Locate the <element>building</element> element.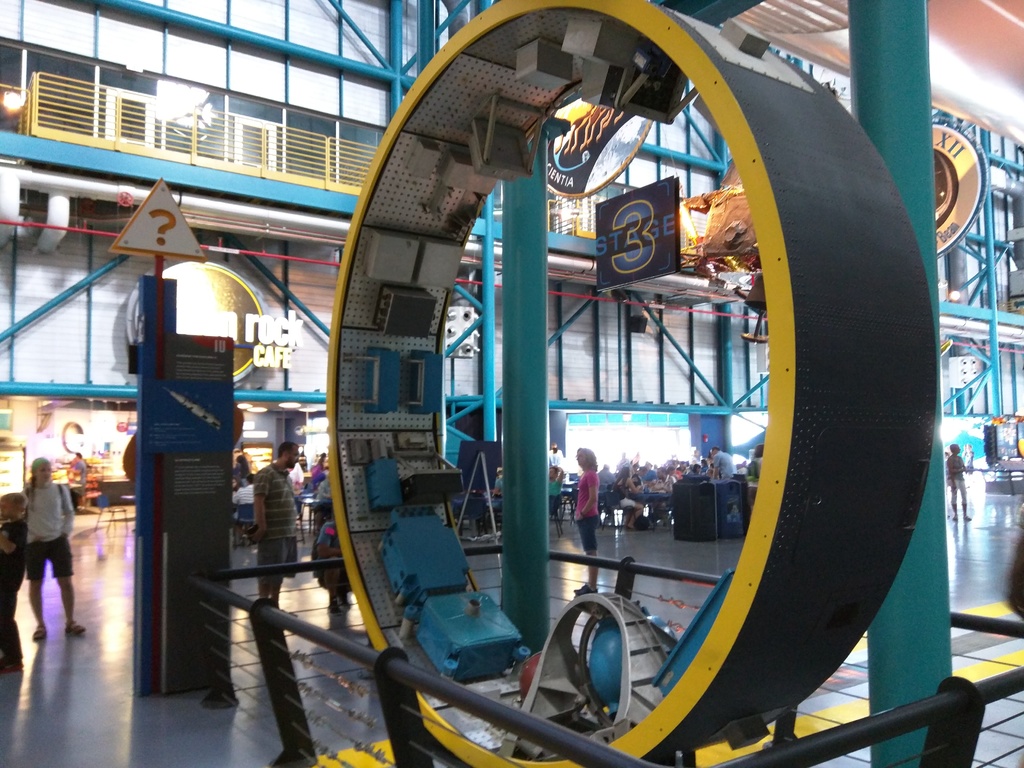
Element bbox: bbox=(0, 0, 1023, 767).
